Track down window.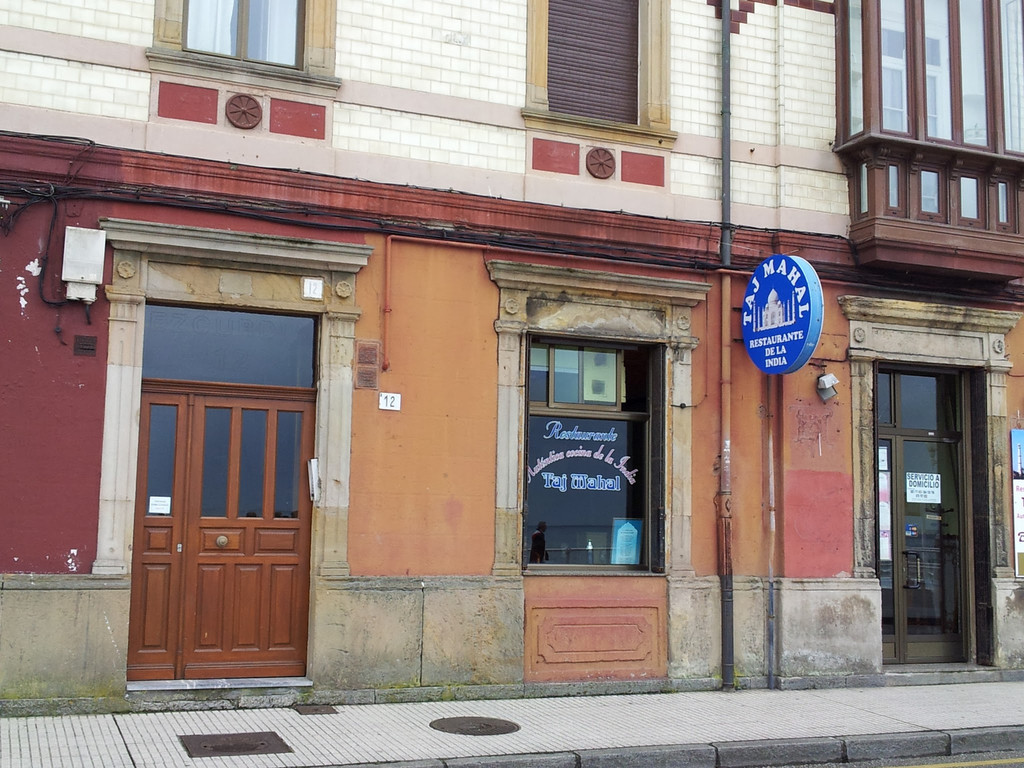
Tracked to 531,0,647,127.
